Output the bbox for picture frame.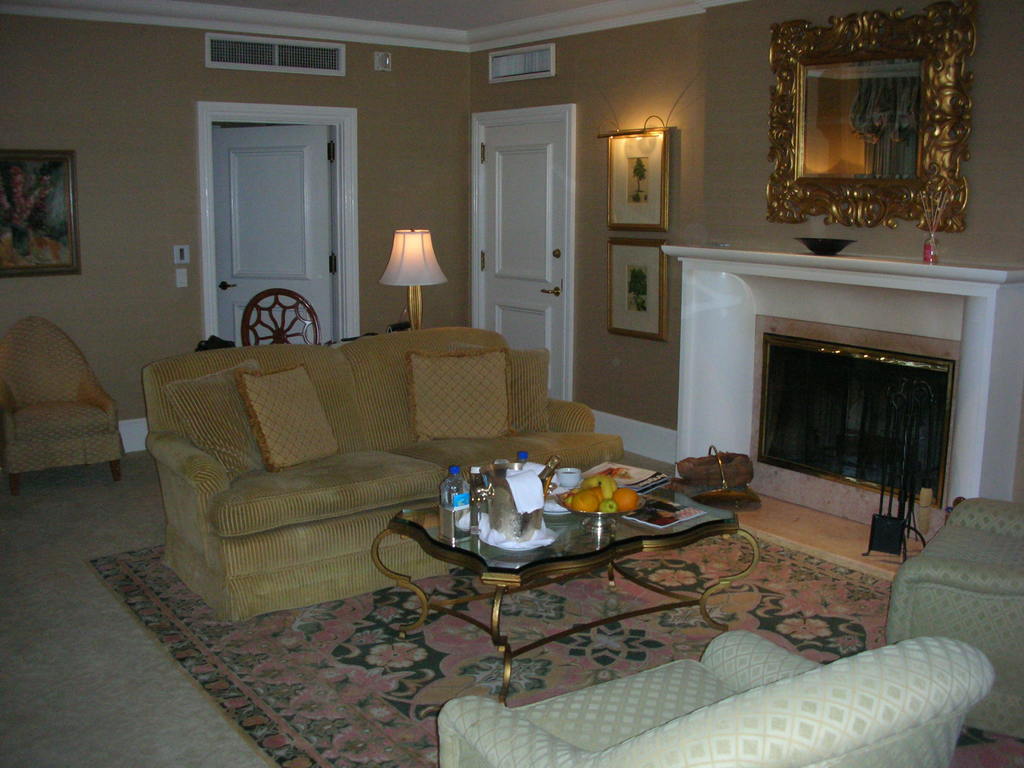
left=607, top=241, right=669, bottom=343.
